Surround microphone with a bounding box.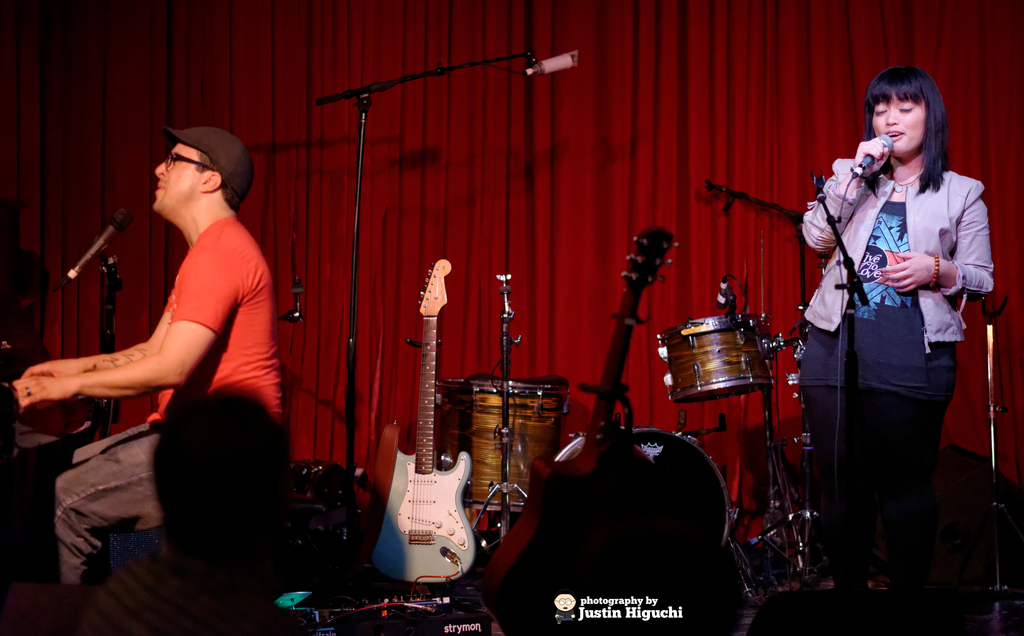
[851, 134, 892, 175].
